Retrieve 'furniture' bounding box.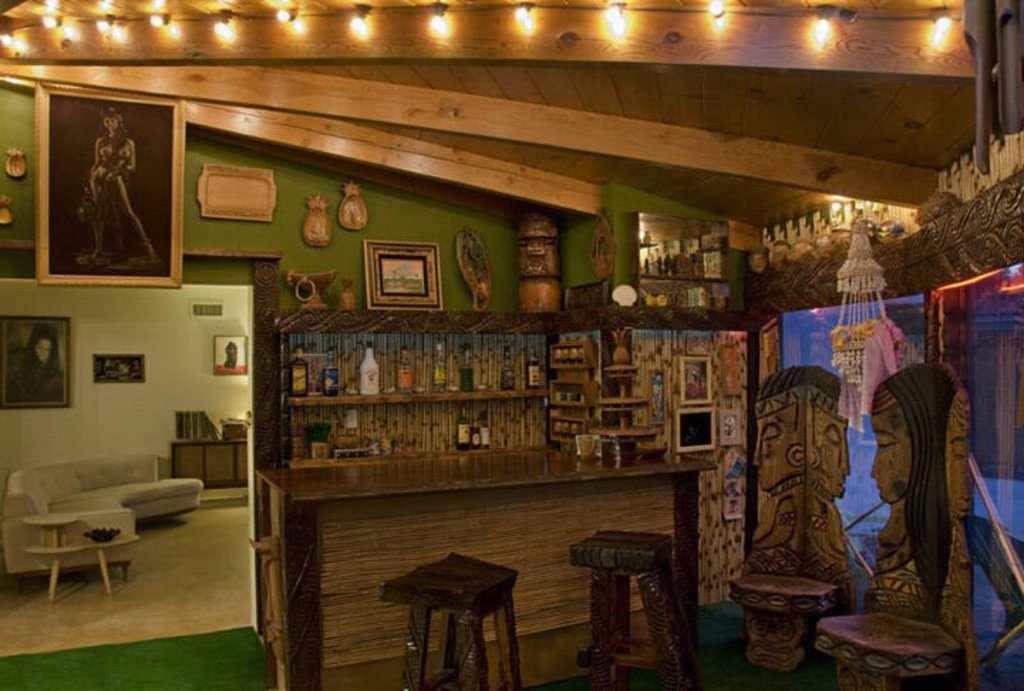
Bounding box: locate(24, 508, 144, 603).
